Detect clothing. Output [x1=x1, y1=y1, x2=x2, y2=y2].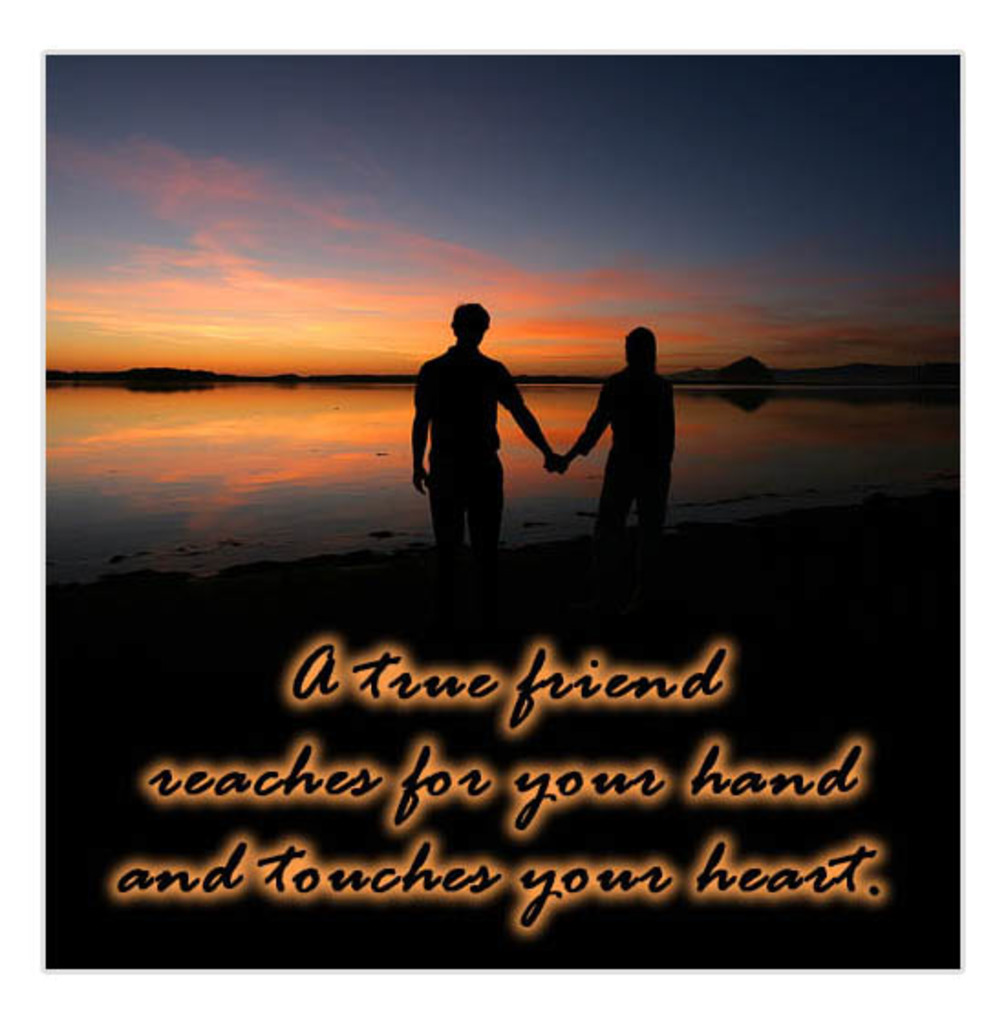
[x1=574, y1=349, x2=680, y2=536].
